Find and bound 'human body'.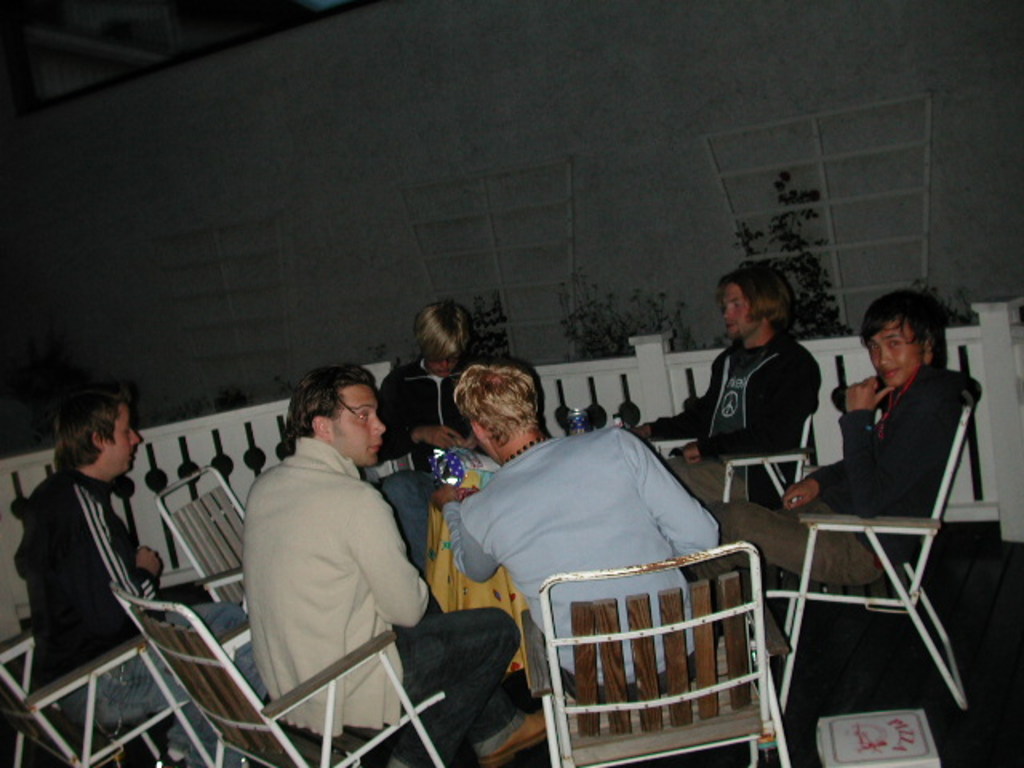
Bound: [238,366,518,766].
